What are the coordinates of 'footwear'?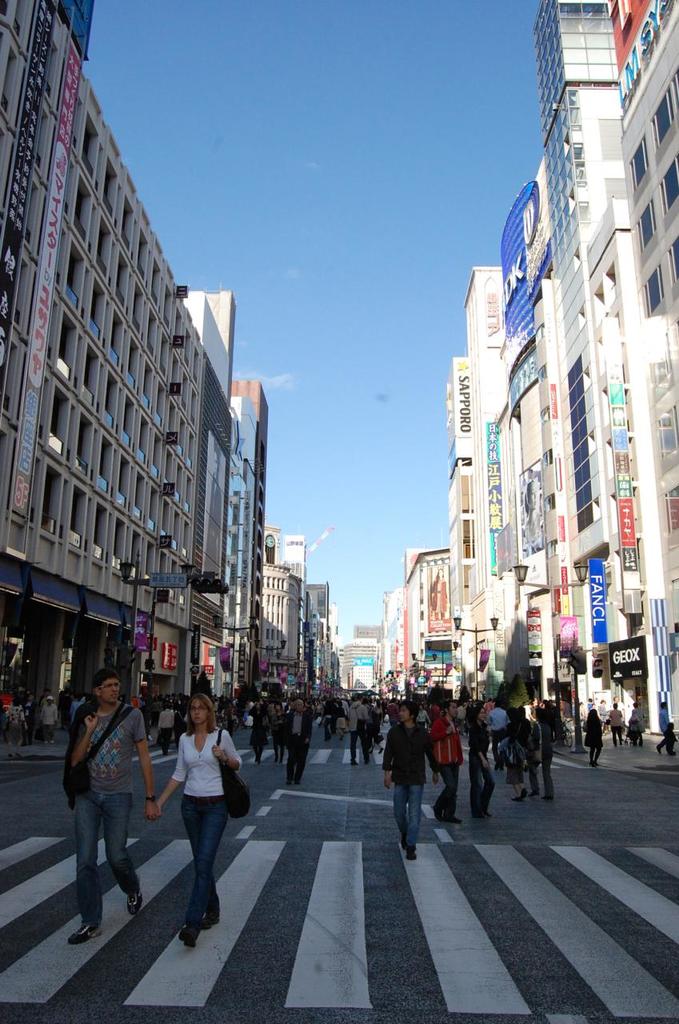
511 793 525 802.
